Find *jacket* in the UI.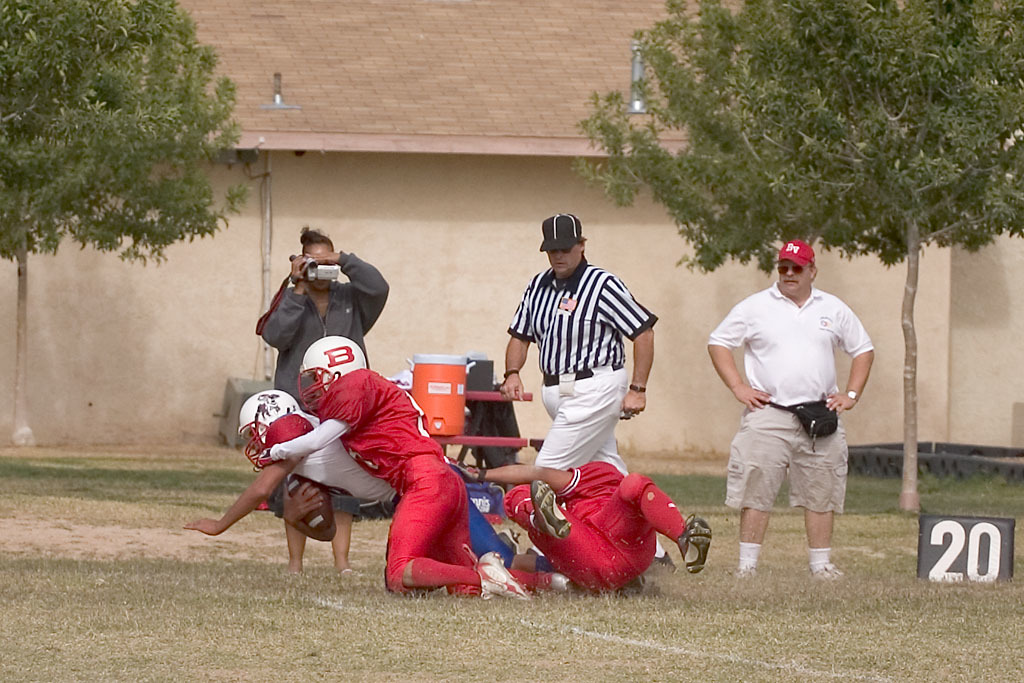
UI element at (x1=261, y1=250, x2=392, y2=397).
